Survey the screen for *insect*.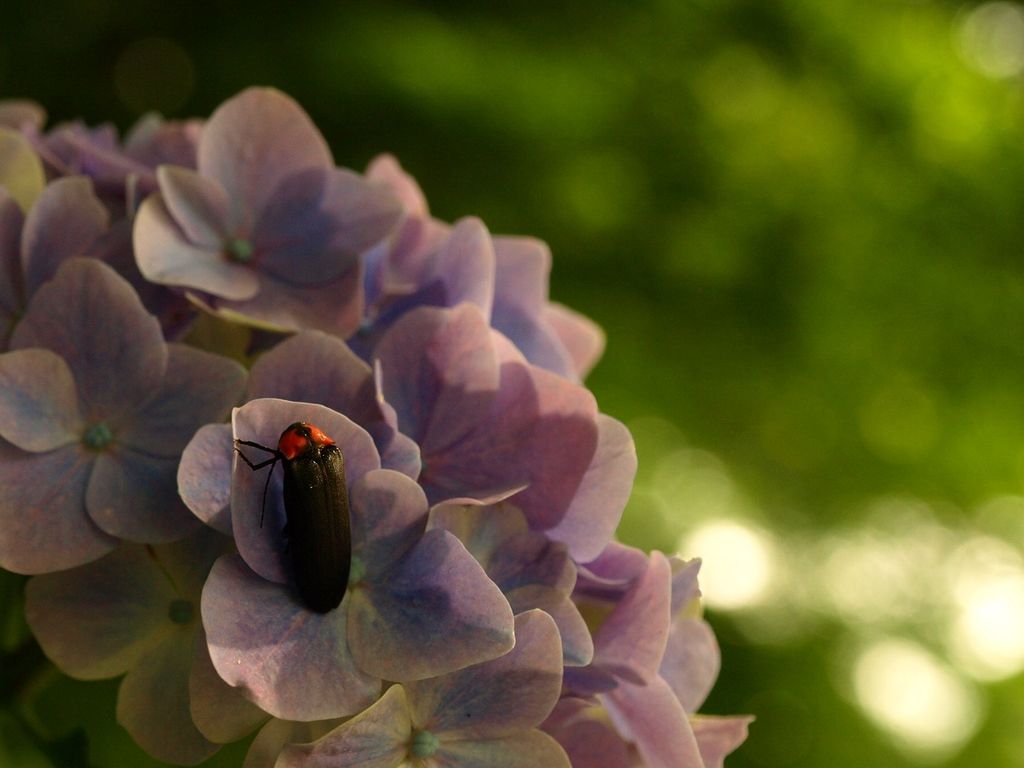
Survey found: [left=237, top=421, right=352, bottom=614].
